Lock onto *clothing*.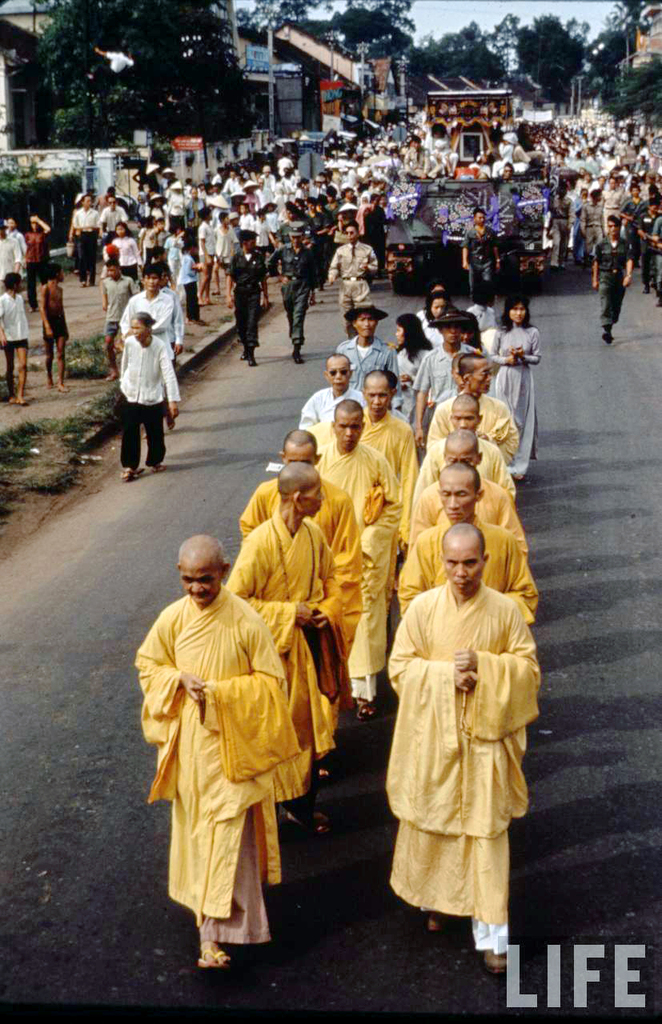
Locked: <bbox>98, 273, 152, 324</bbox>.
